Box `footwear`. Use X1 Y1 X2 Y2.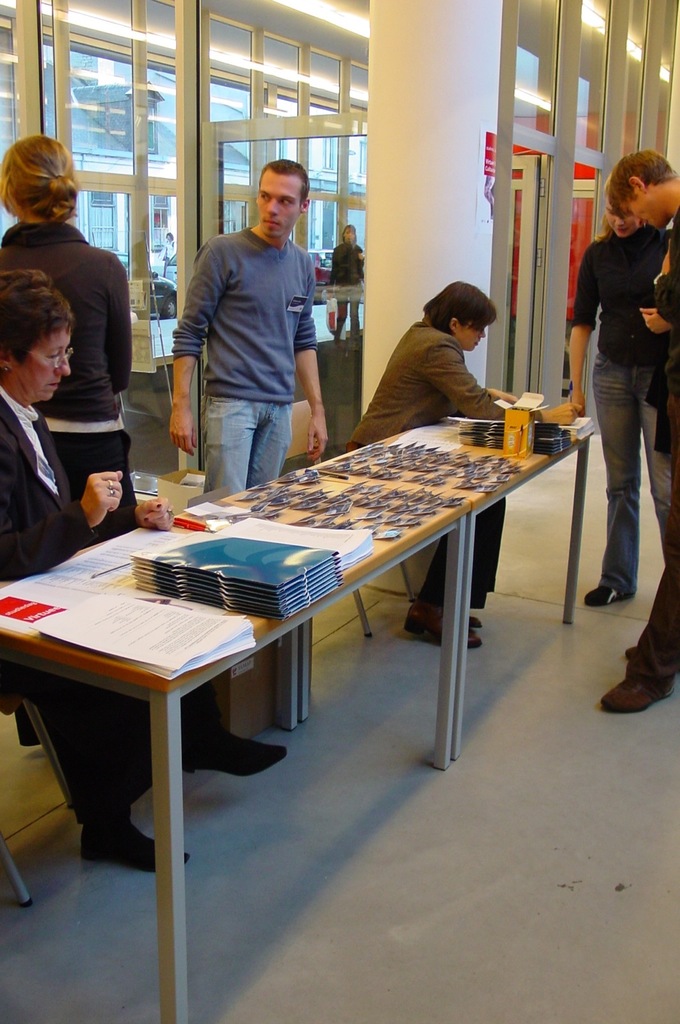
584 582 638 606.
